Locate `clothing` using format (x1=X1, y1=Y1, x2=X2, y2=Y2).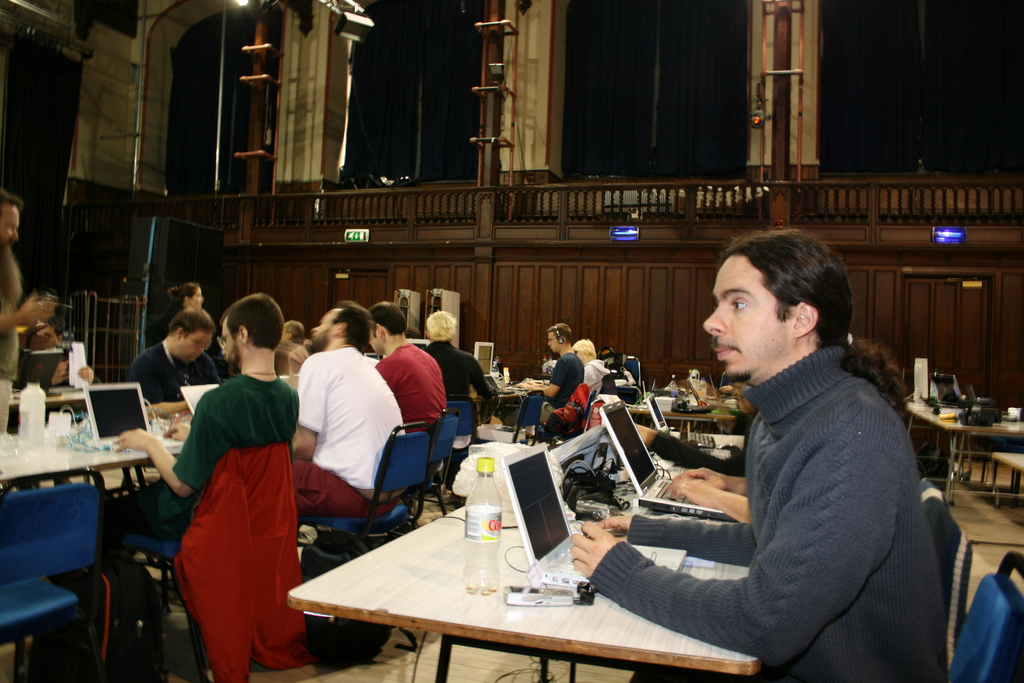
(x1=373, y1=338, x2=447, y2=431).
